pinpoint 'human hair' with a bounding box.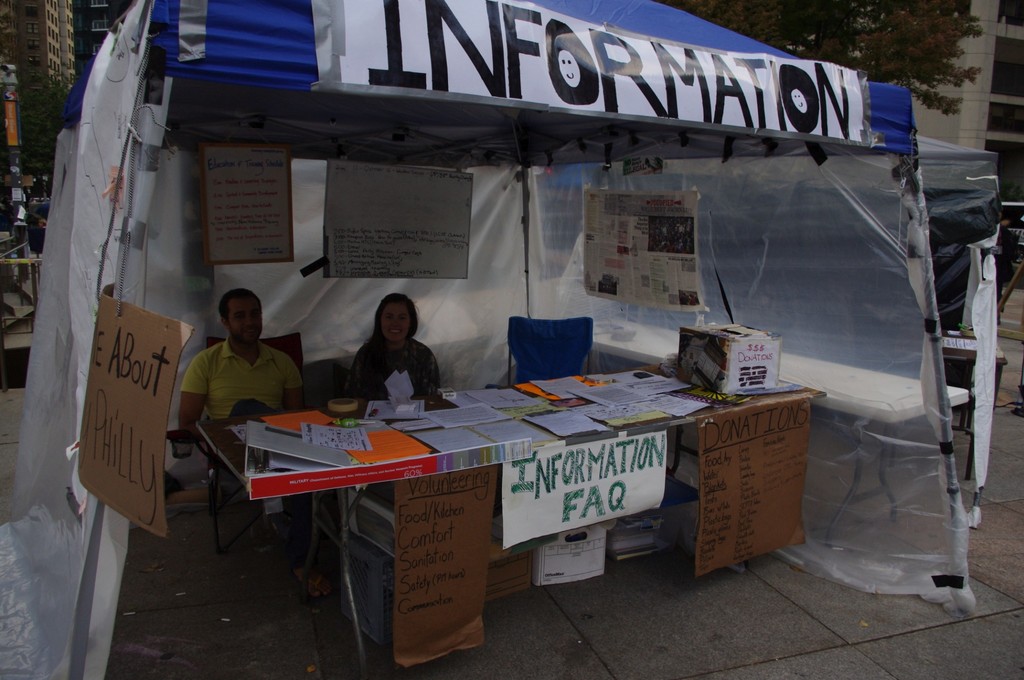
[215, 287, 262, 324].
